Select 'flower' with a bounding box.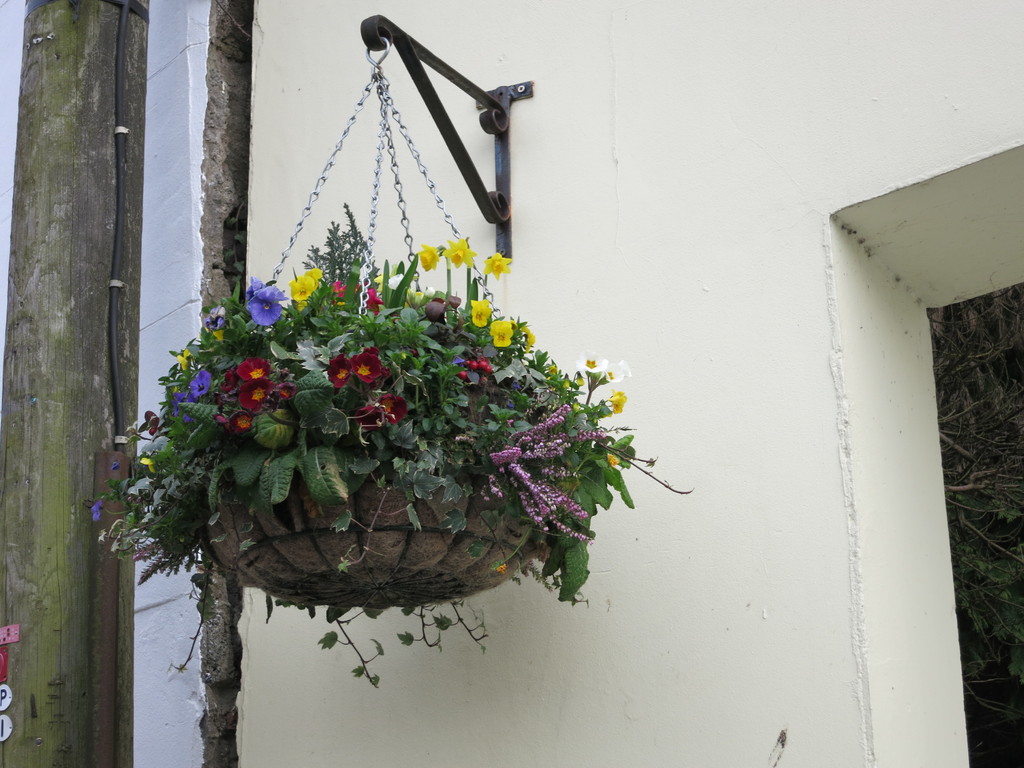
(left=234, top=410, right=249, bottom=431).
